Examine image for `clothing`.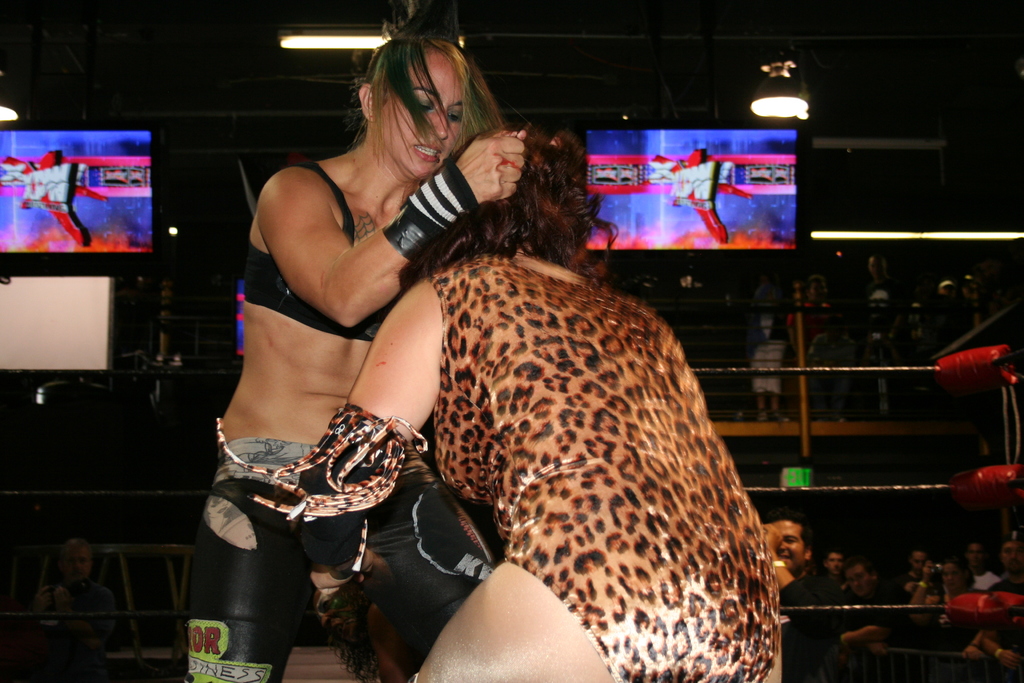
Examination result: 241:160:413:343.
